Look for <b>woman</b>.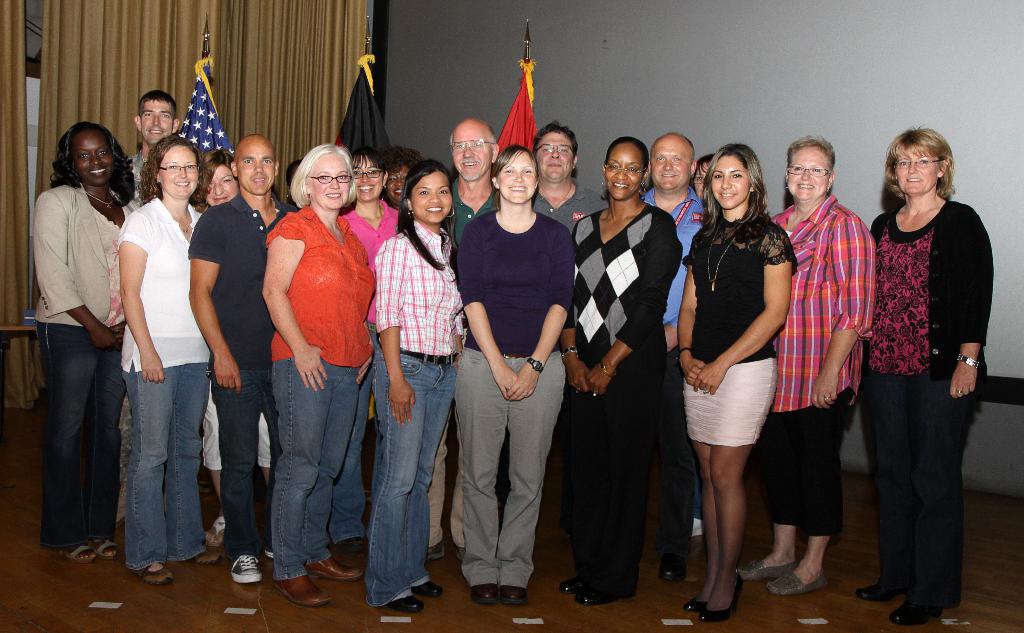
Found: x1=670 y1=134 x2=802 y2=625.
